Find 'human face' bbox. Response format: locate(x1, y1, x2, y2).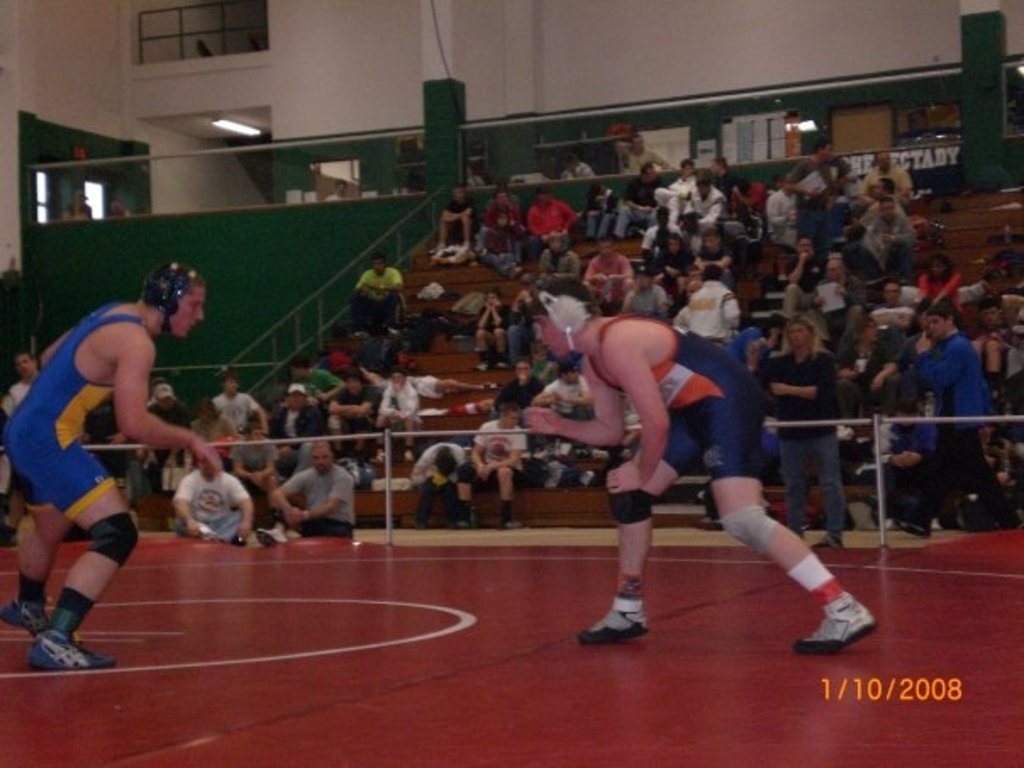
locate(502, 409, 520, 431).
